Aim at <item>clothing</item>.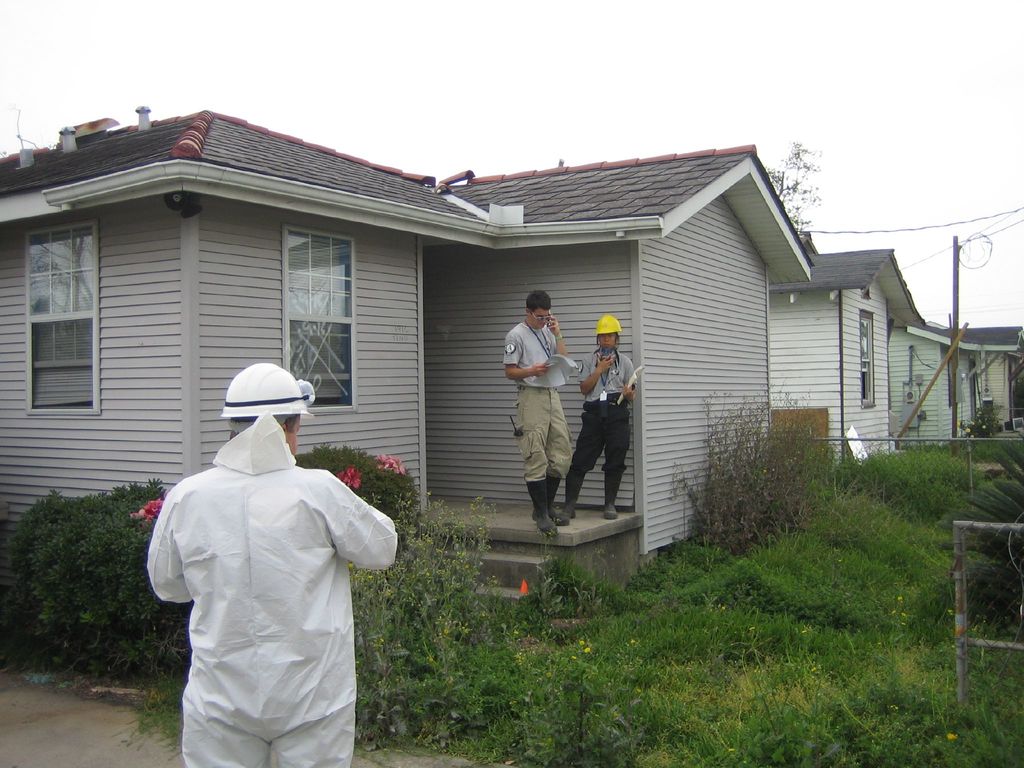
Aimed at x1=576 y1=346 x2=641 y2=475.
